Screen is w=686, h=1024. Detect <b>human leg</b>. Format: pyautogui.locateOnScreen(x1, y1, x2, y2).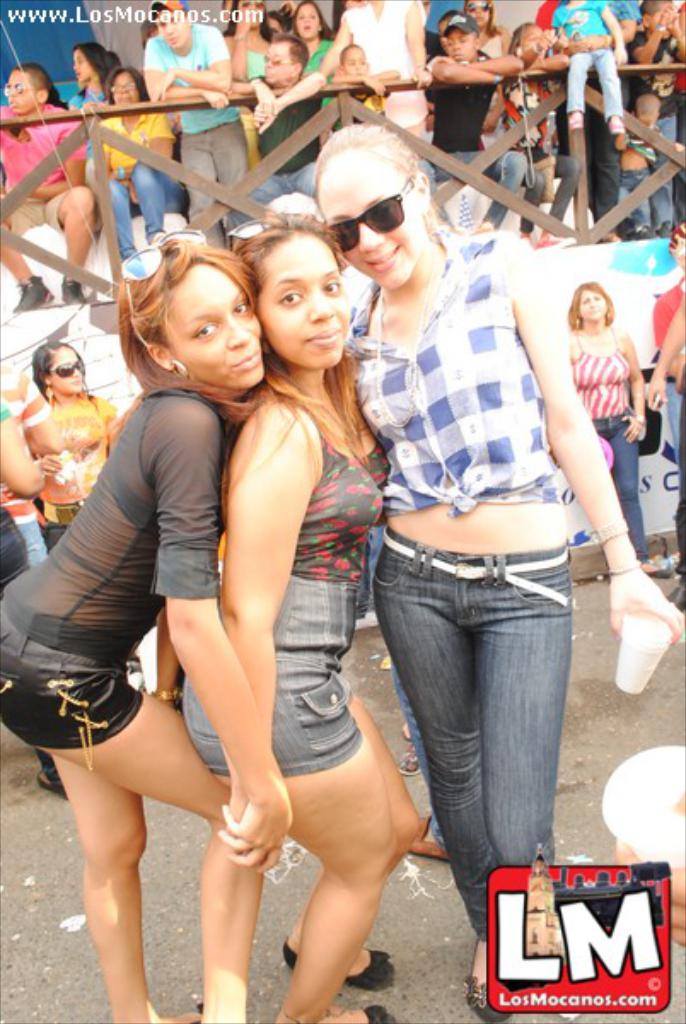
pyautogui.locateOnScreen(73, 695, 265, 1022).
